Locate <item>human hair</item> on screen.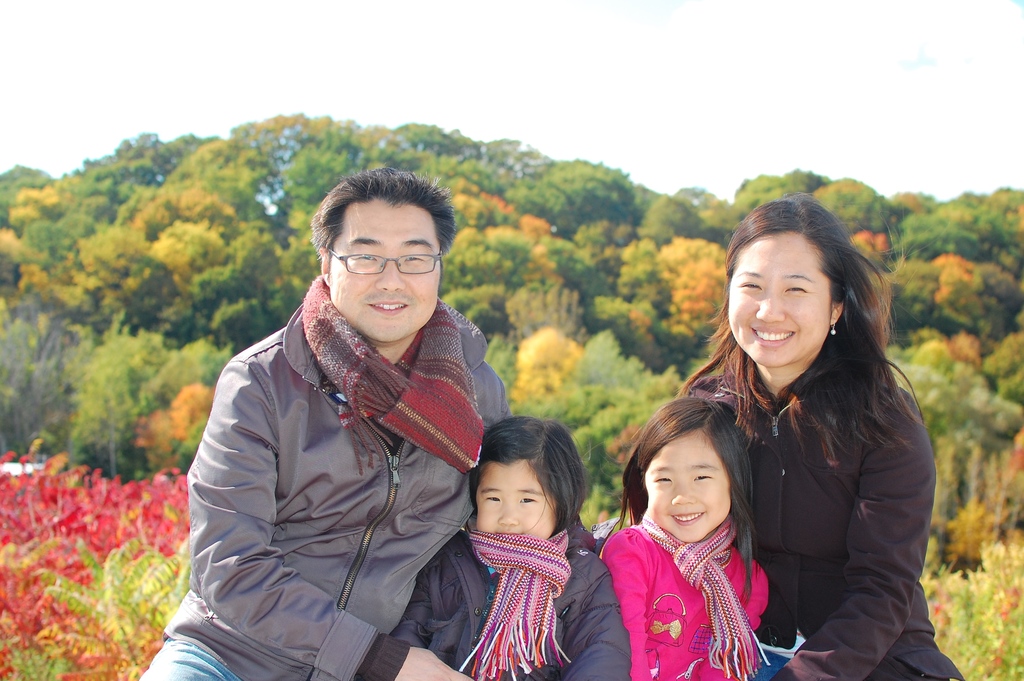
On screen at x1=621, y1=405, x2=755, y2=607.
